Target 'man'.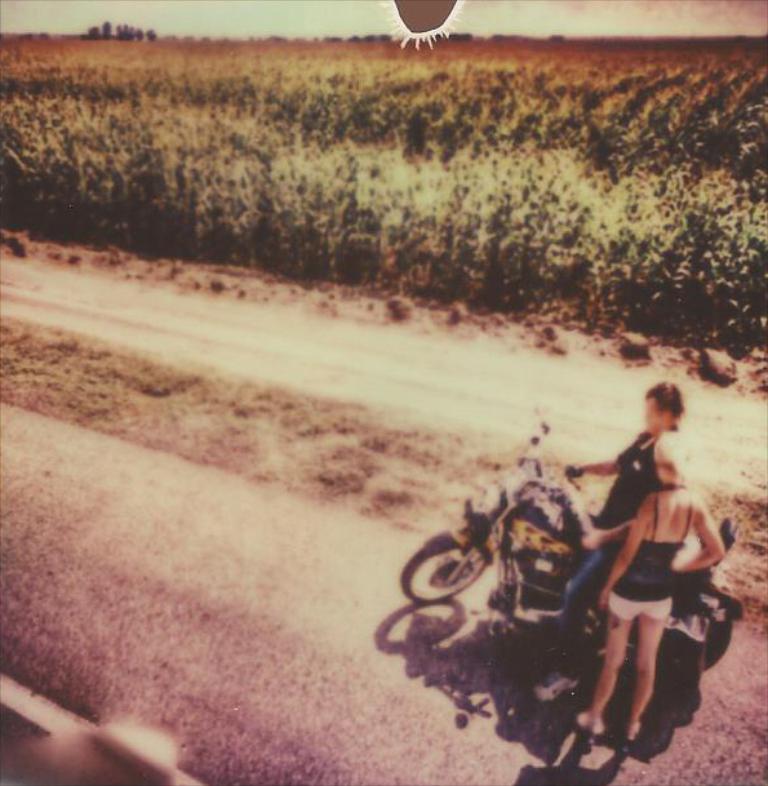
Target region: Rect(550, 374, 683, 694).
